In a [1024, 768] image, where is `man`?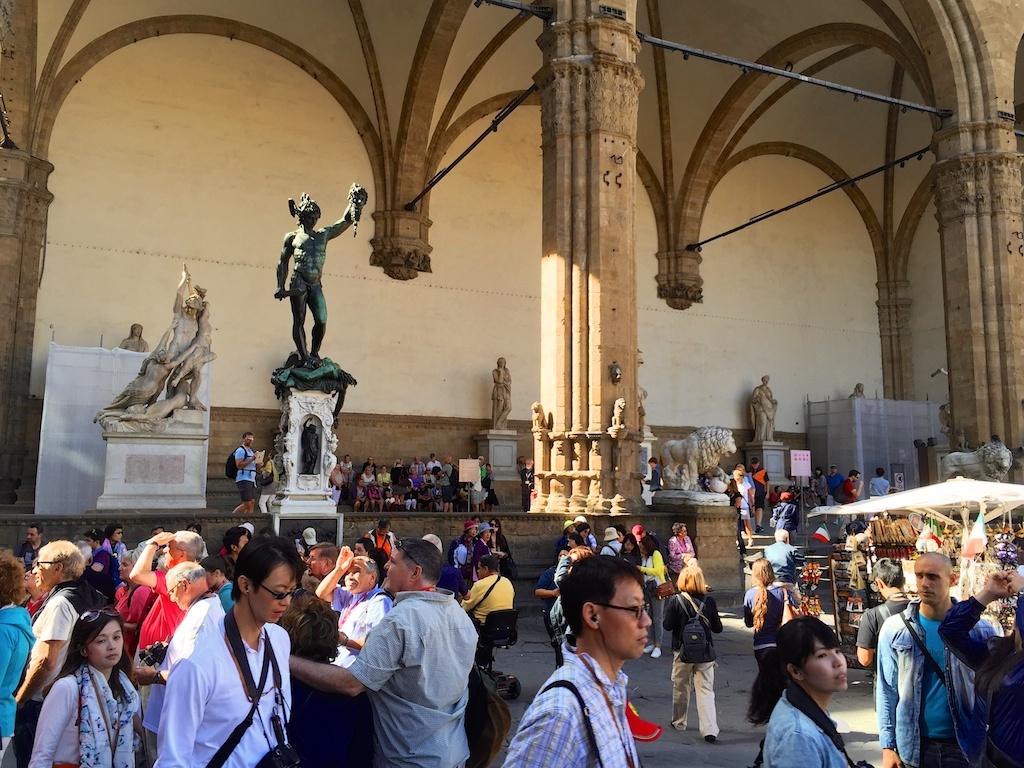
(x1=126, y1=528, x2=208, y2=755).
